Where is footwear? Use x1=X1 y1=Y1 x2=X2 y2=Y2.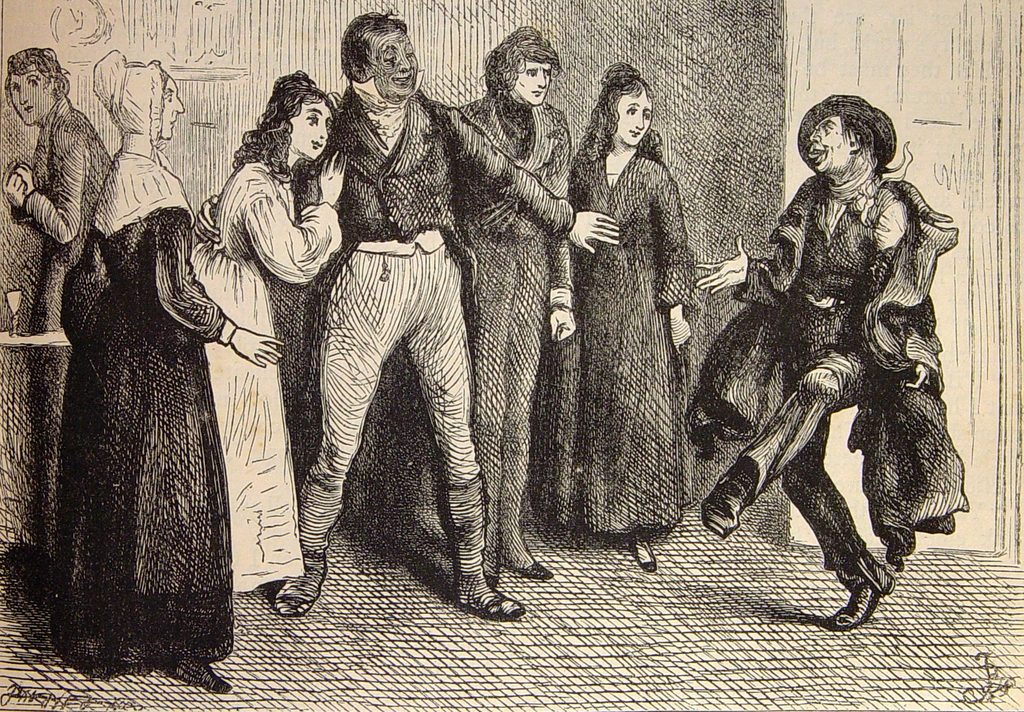
x1=828 y1=551 x2=906 y2=629.
